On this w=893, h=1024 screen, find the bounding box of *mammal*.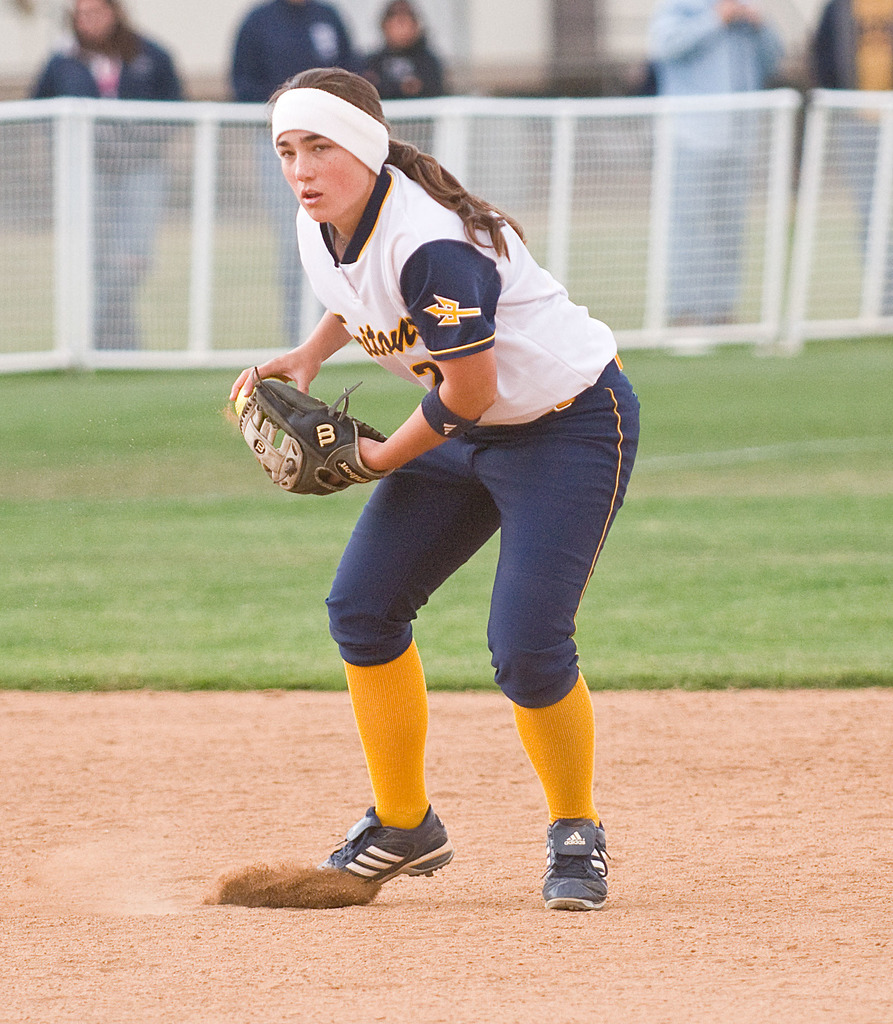
Bounding box: <box>253,97,639,877</box>.
